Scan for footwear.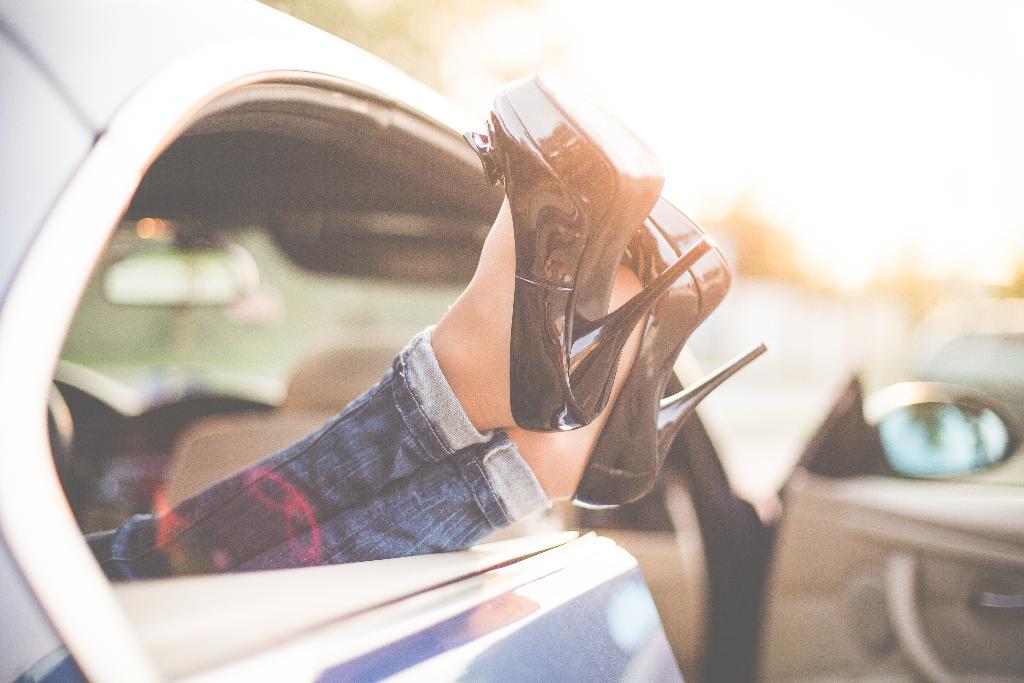
Scan result: 569 197 768 516.
